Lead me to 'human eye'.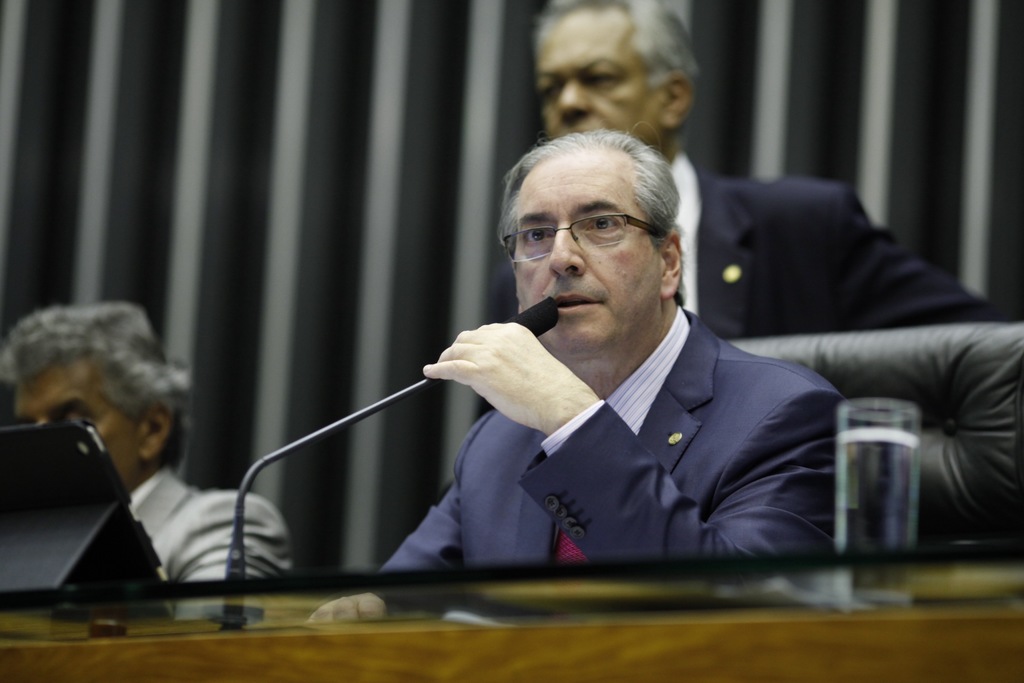
Lead to box(585, 67, 623, 86).
